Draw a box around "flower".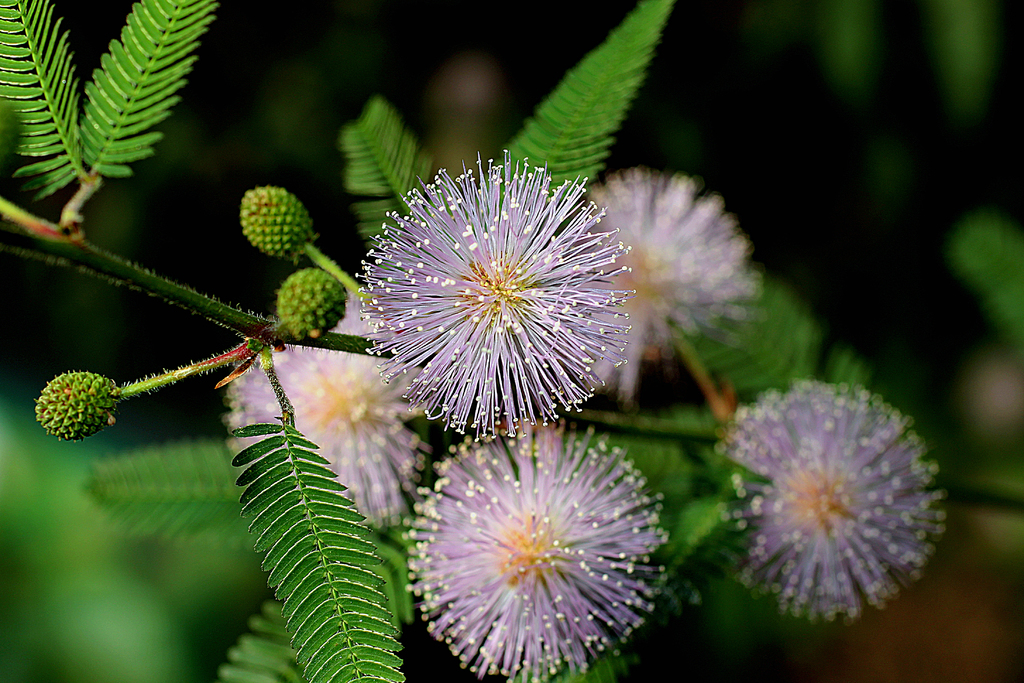
388/421/683/677.
